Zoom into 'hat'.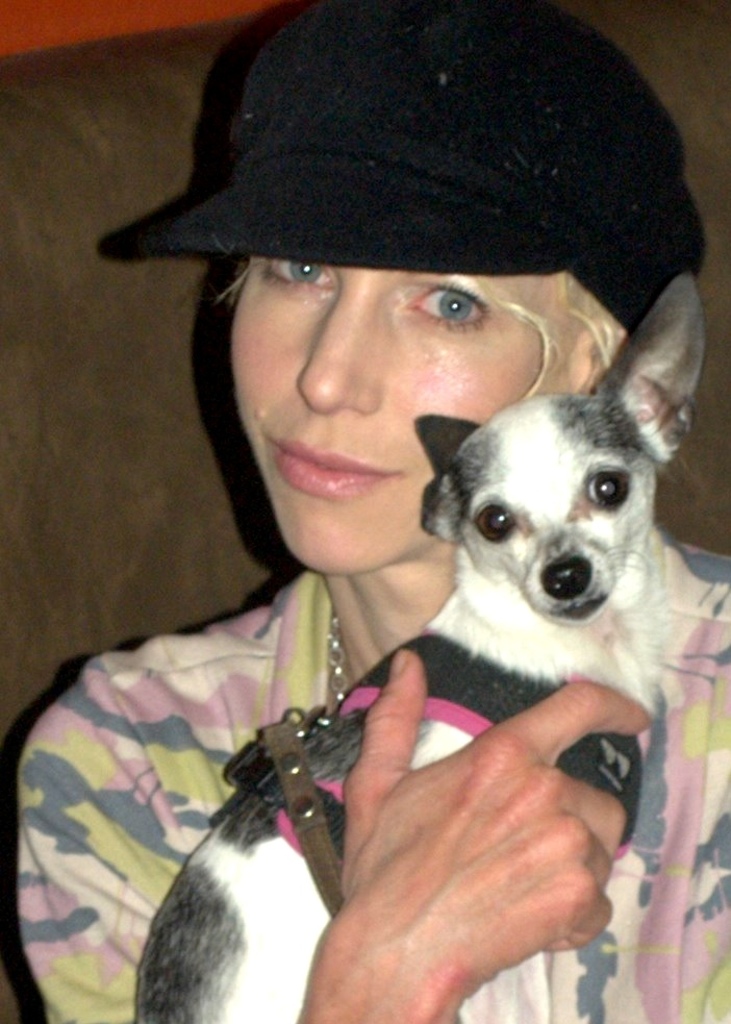
Zoom target: [127, 0, 709, 333].
